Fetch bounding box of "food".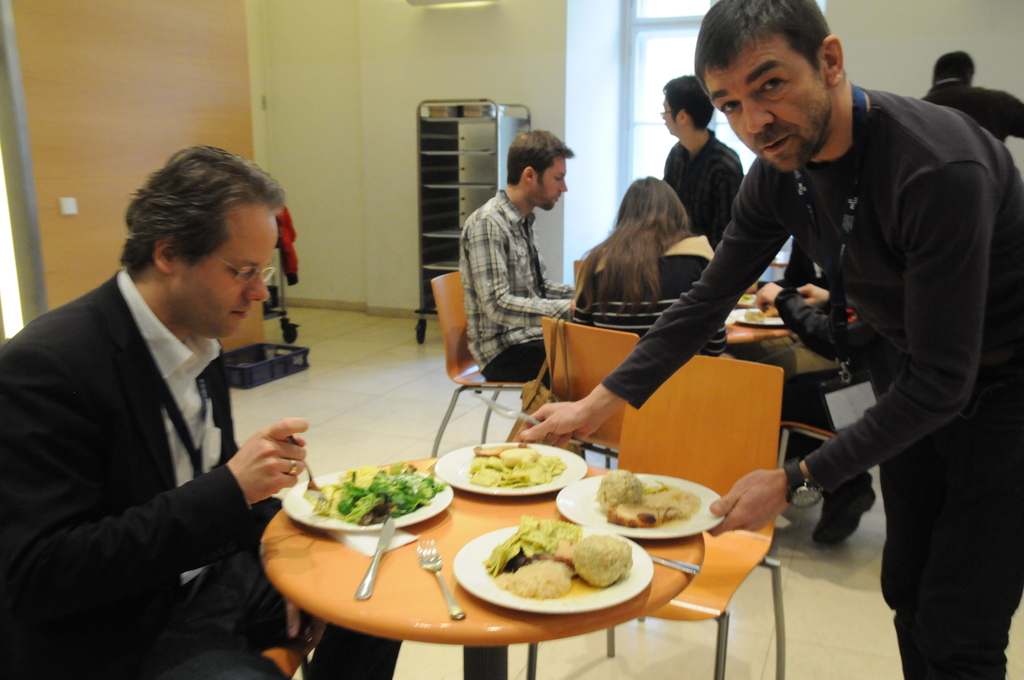
Bbox: {"left": 470, "top": 440, "right": 564, "bottom": 490}.
